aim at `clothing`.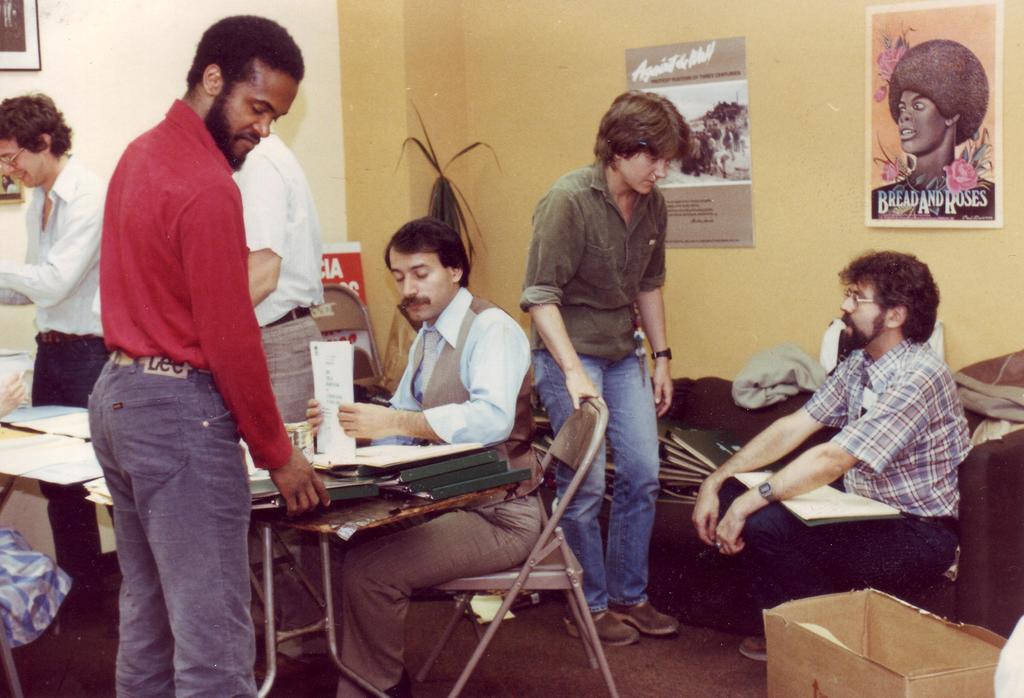
Aimed at x1=0, y1=168, x2=105, y2=630.
